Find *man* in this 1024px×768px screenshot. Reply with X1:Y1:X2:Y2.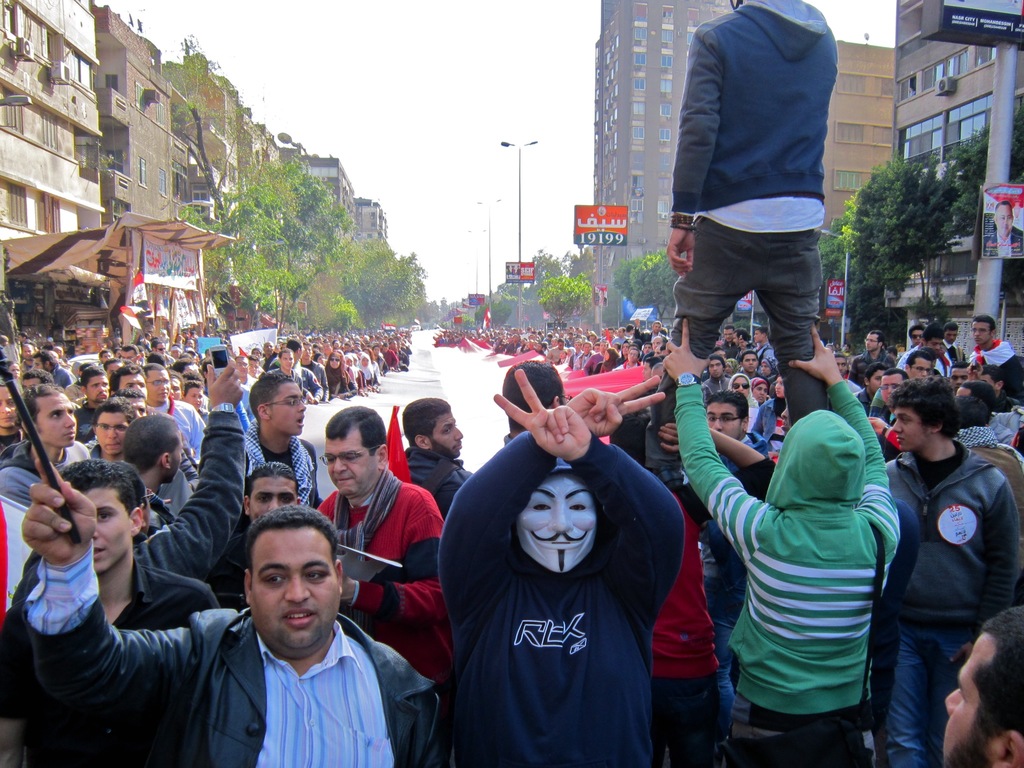
969:315:1023:409.
